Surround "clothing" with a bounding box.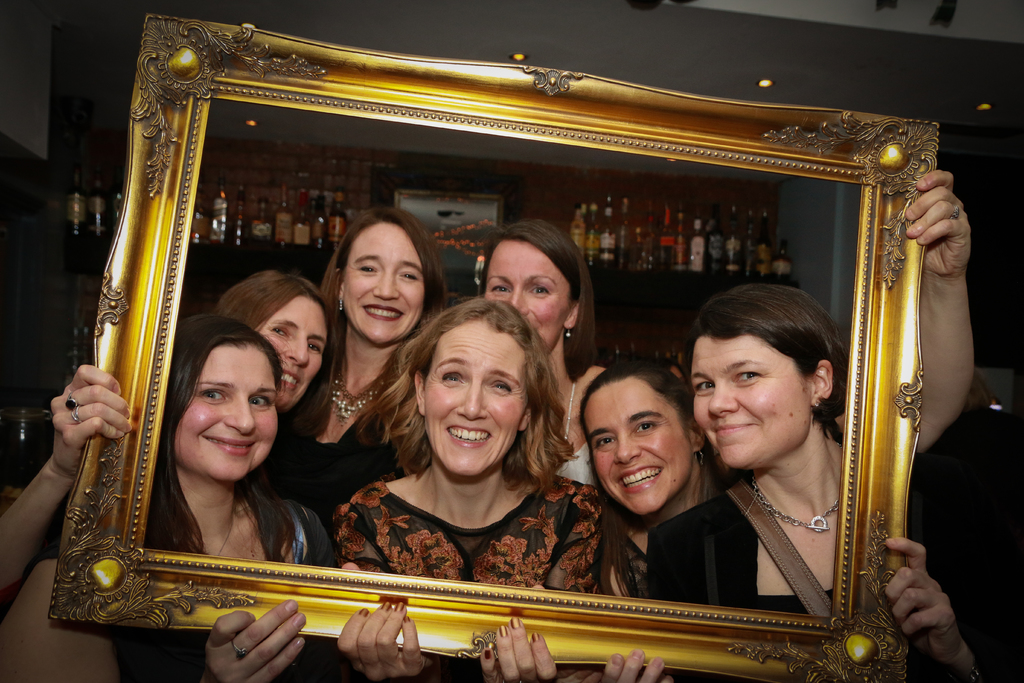
box=[610, 472, 758, 605].
